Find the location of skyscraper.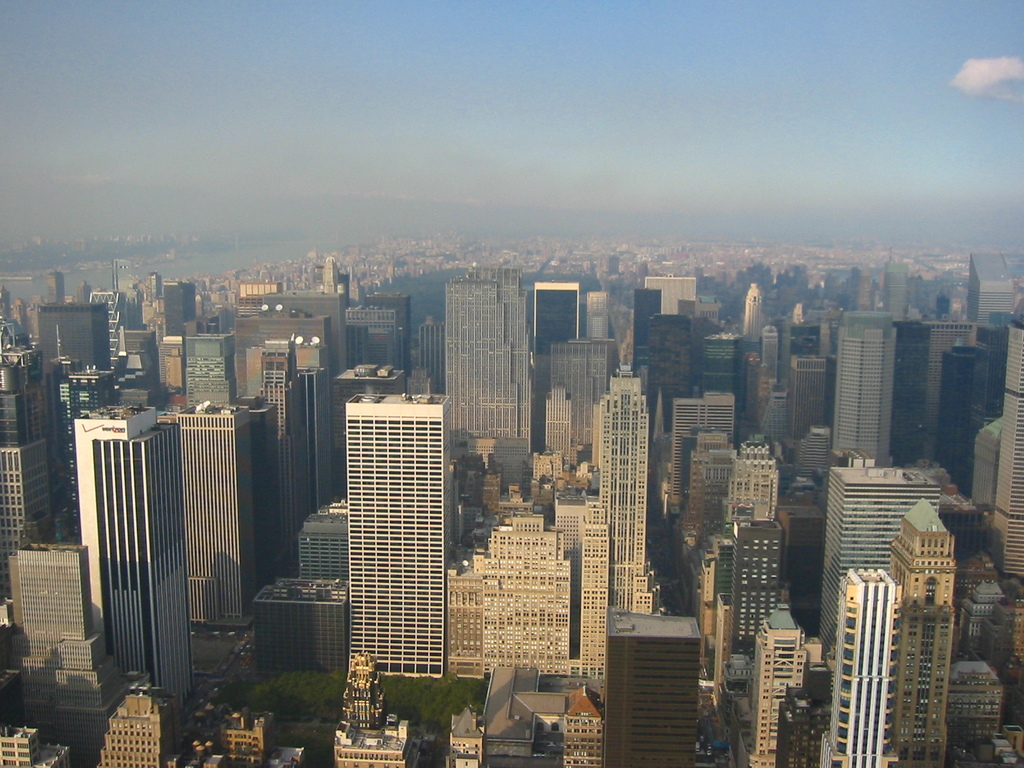
Location: BBox(811, 412, 981, 764).
